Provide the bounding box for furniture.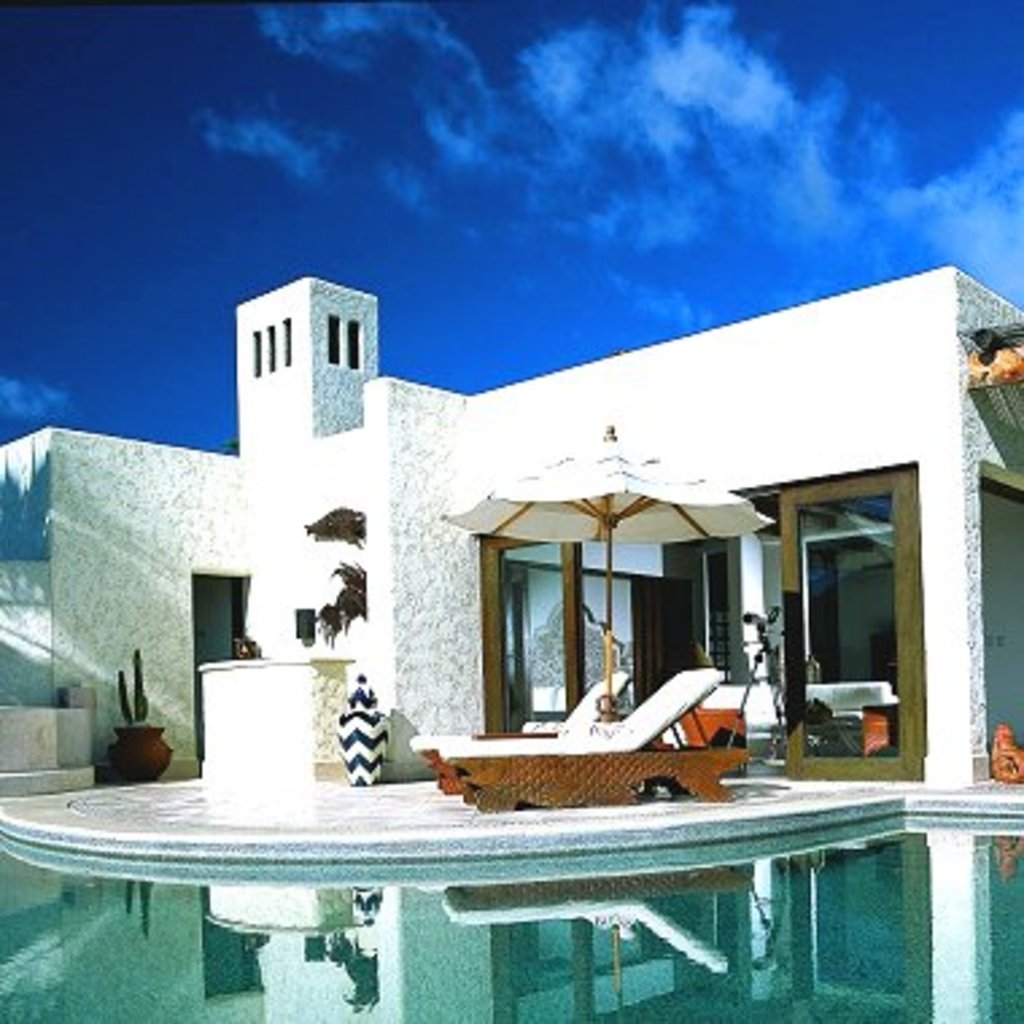
detection(447, 663, 752, 819).
